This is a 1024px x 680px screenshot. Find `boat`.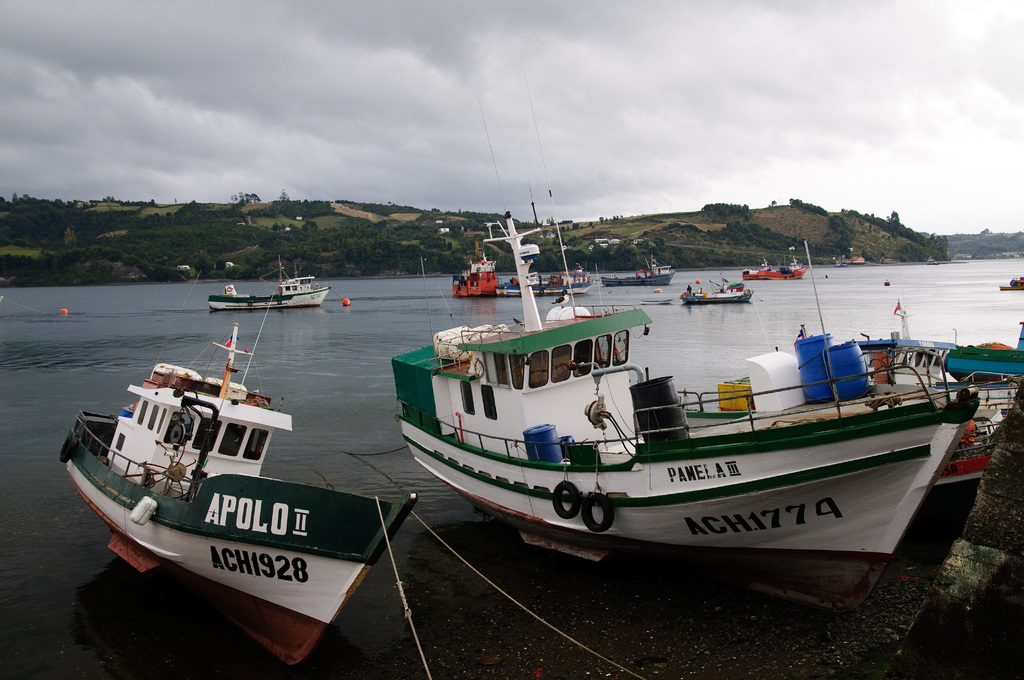
Bounding box: x1=448 y1=254 x2=585 y2=295.
